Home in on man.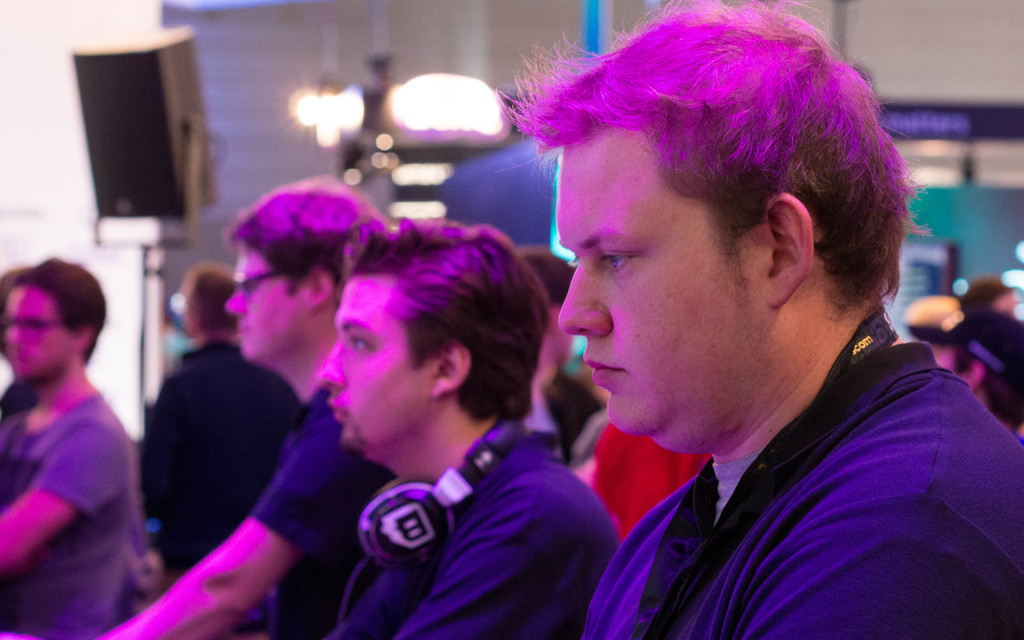
Homed in at {"x1": 0, "y1": 175, "x2": 392, "y2": 639}.
